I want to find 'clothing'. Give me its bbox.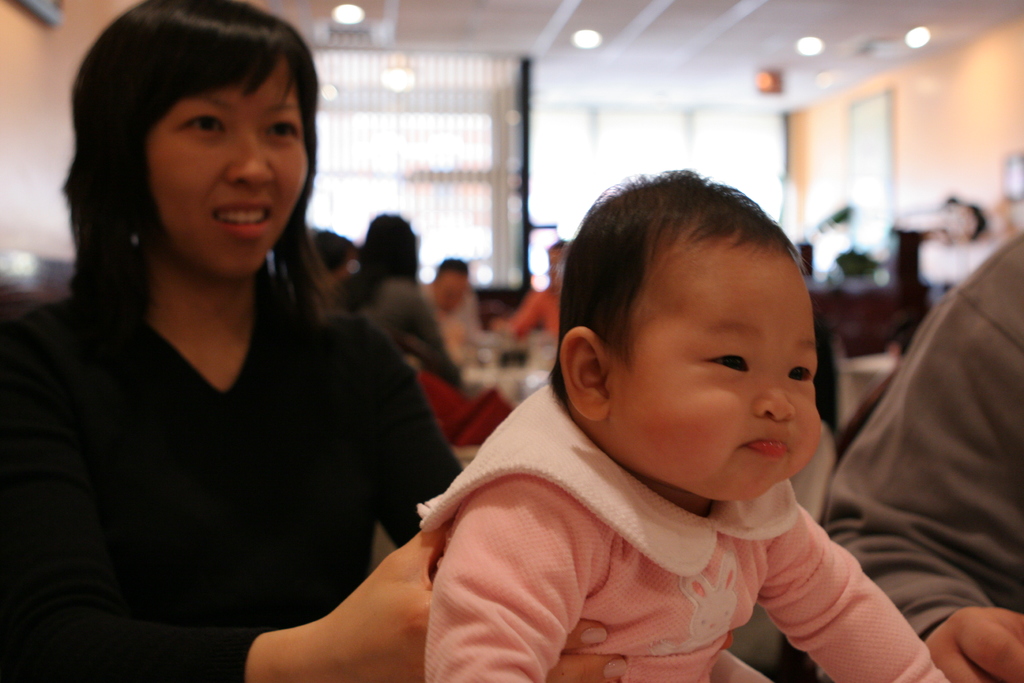
BBox(504, 281, 561, 347).
